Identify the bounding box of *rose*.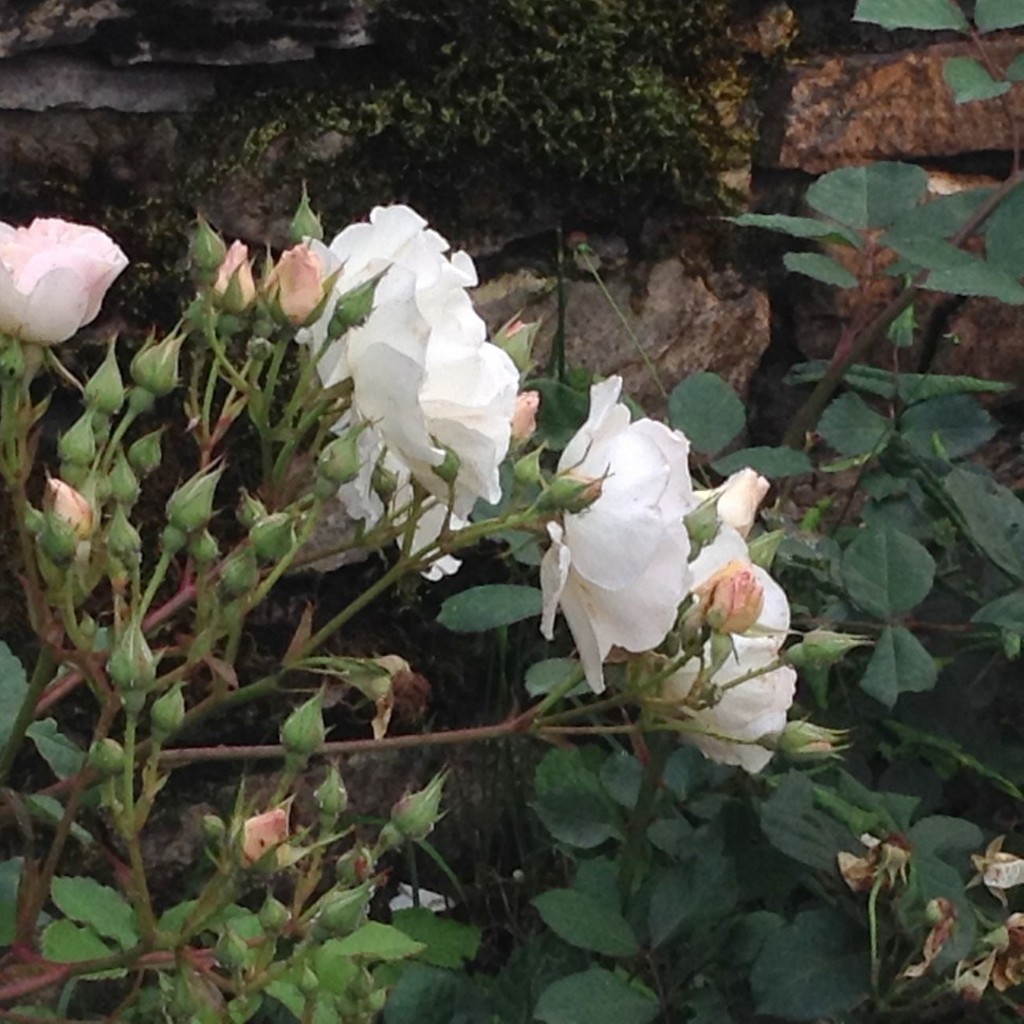
crop(648, 523, 802, 784).
